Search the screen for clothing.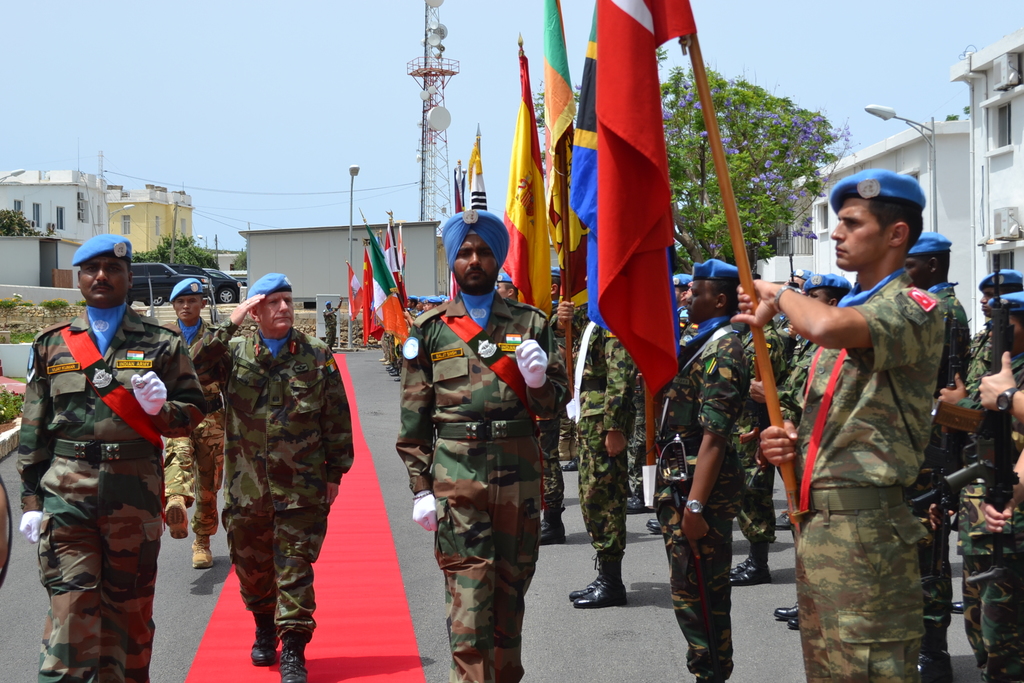
Found at <region>163, 313, 225, 504</region>.
